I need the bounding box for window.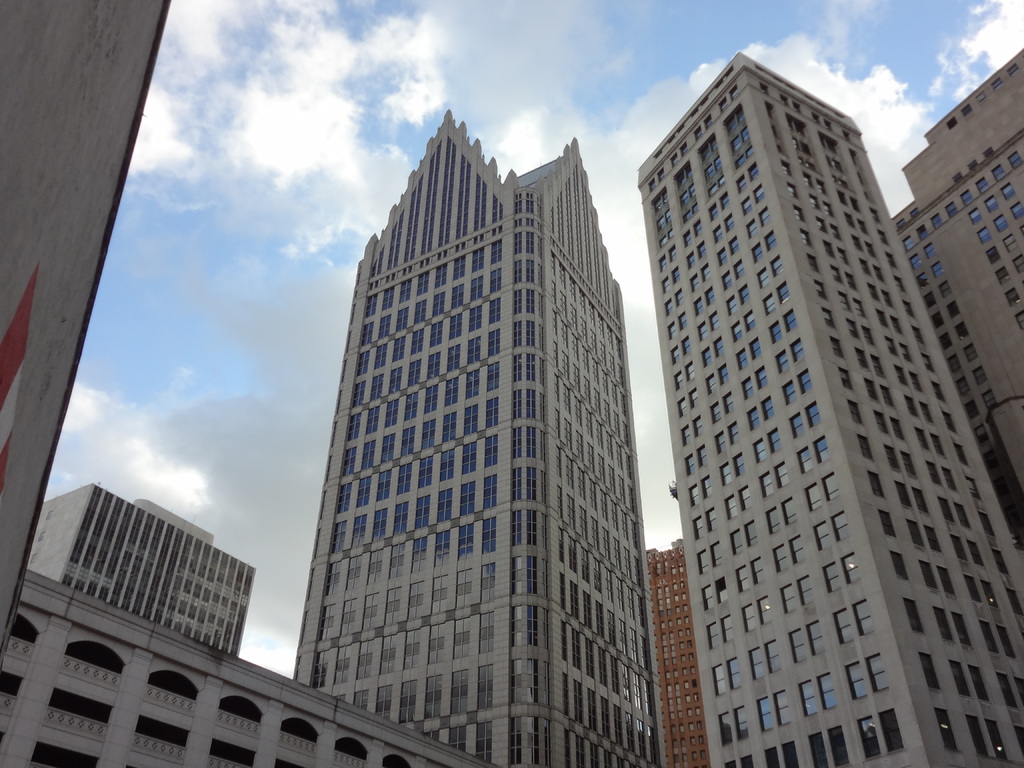
Here it is: bbox=[744, 220, 758, 243].
